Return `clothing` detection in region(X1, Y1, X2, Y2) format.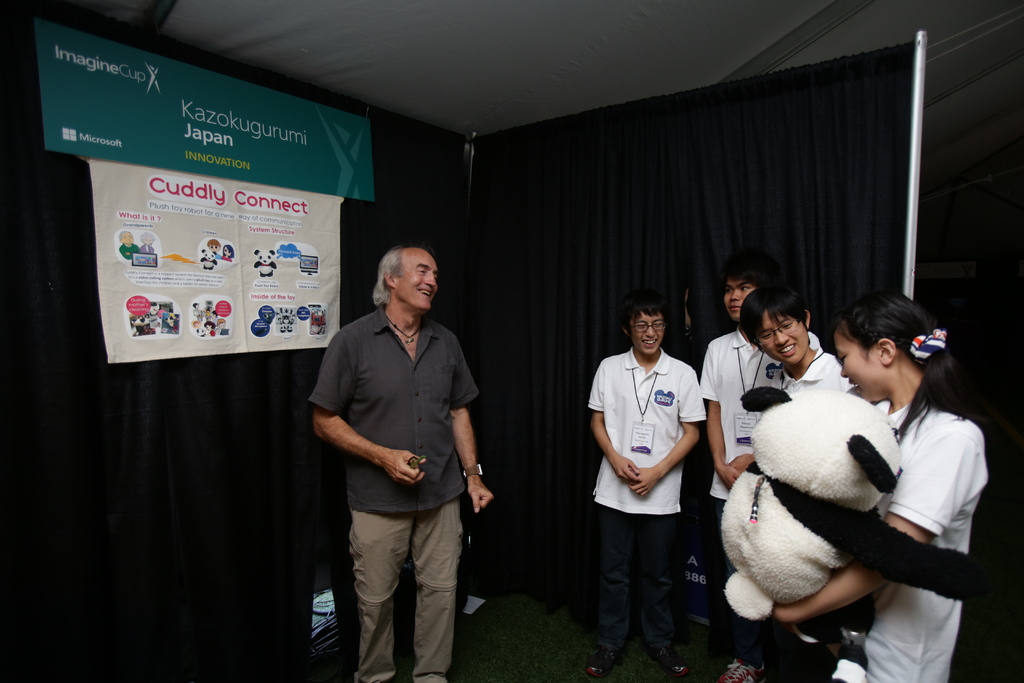
region(871, 402, 988, 682).
